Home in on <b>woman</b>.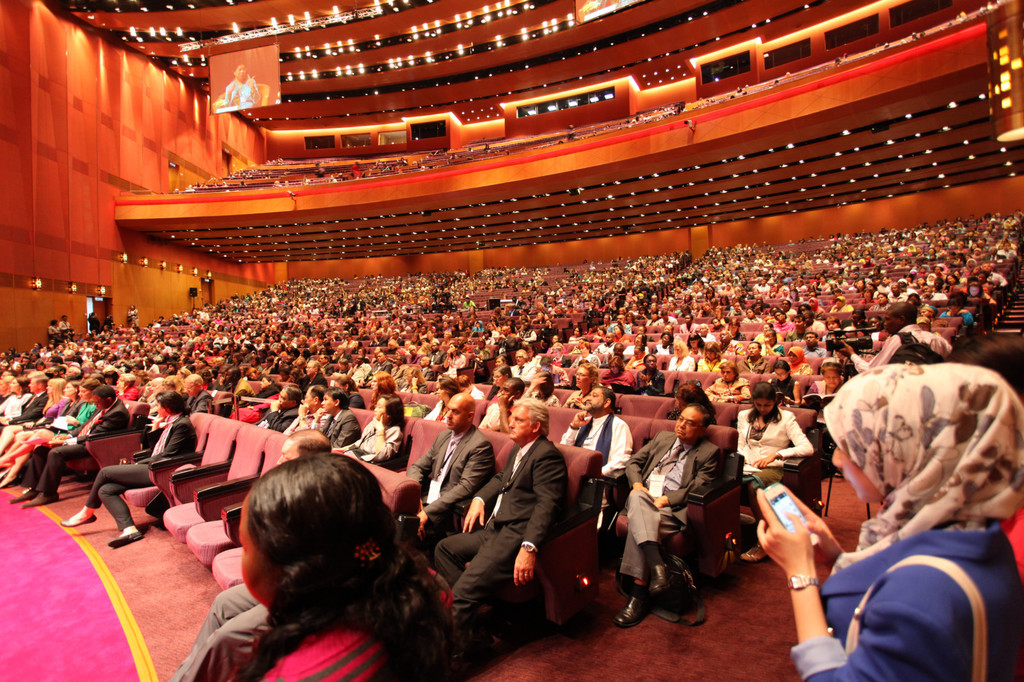
Homed in at <bbox>665, 337, 692, 375</bbox>.
